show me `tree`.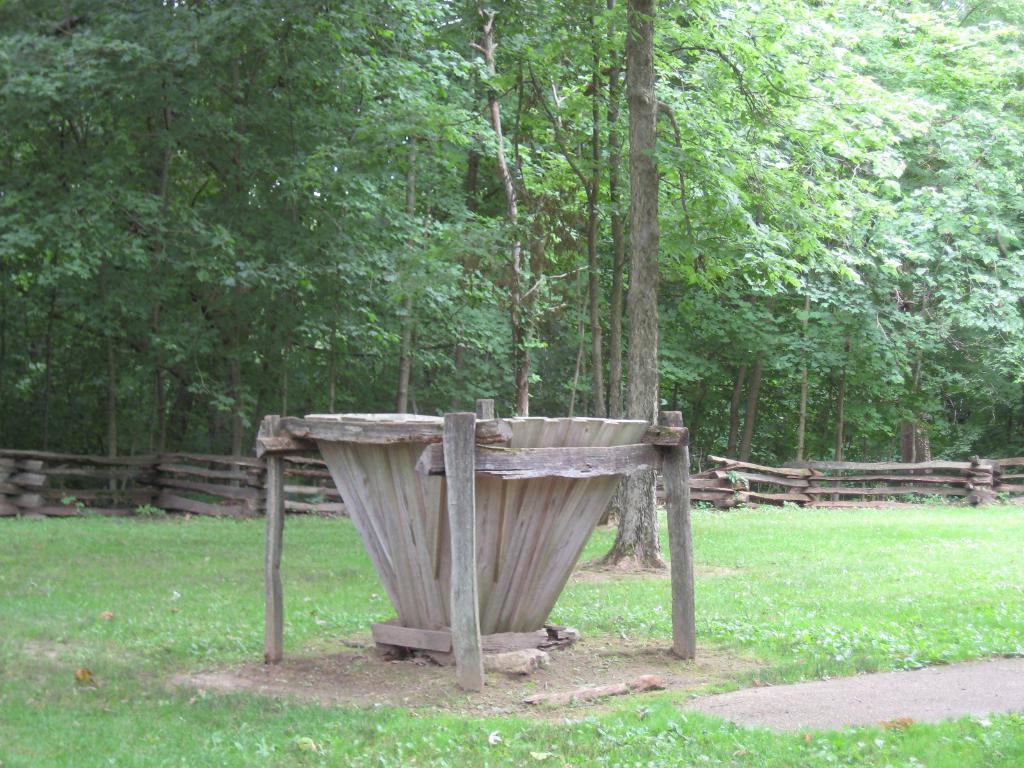
`tree` is here: 269 0 531 426.
